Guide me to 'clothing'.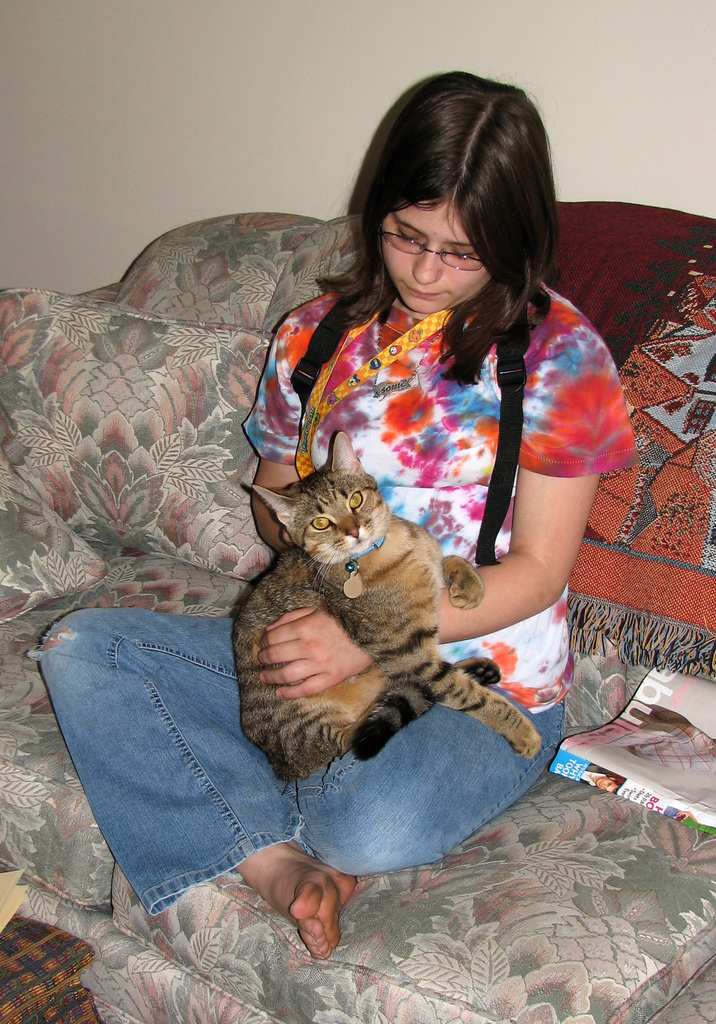
Guidance: (284,243,615,726).
